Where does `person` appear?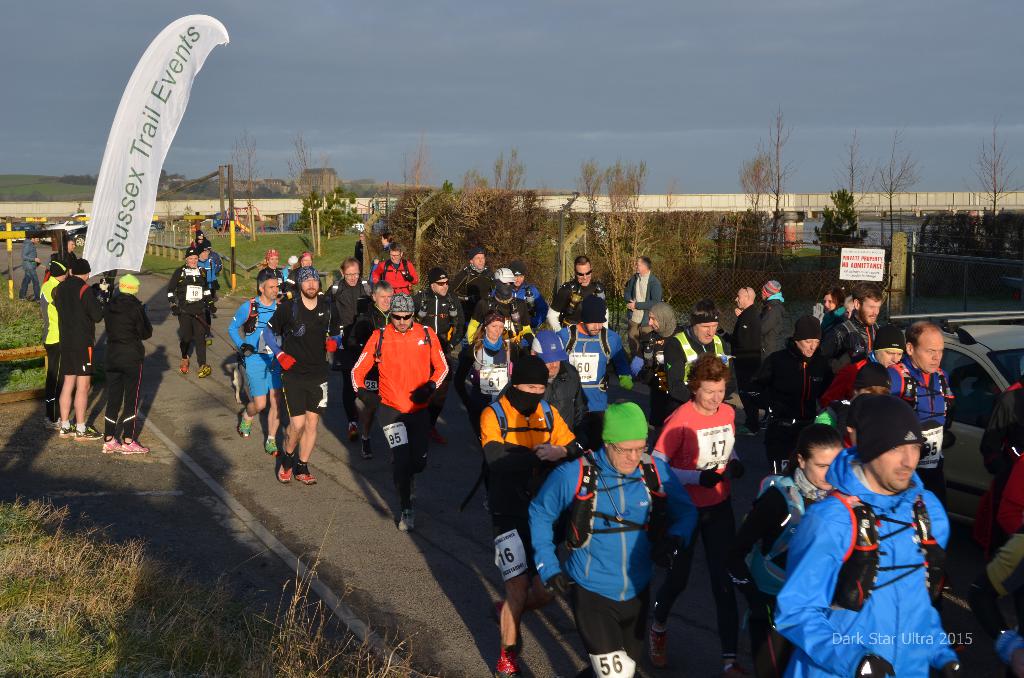
Appears at select_region(166, 245, 214, 381).
